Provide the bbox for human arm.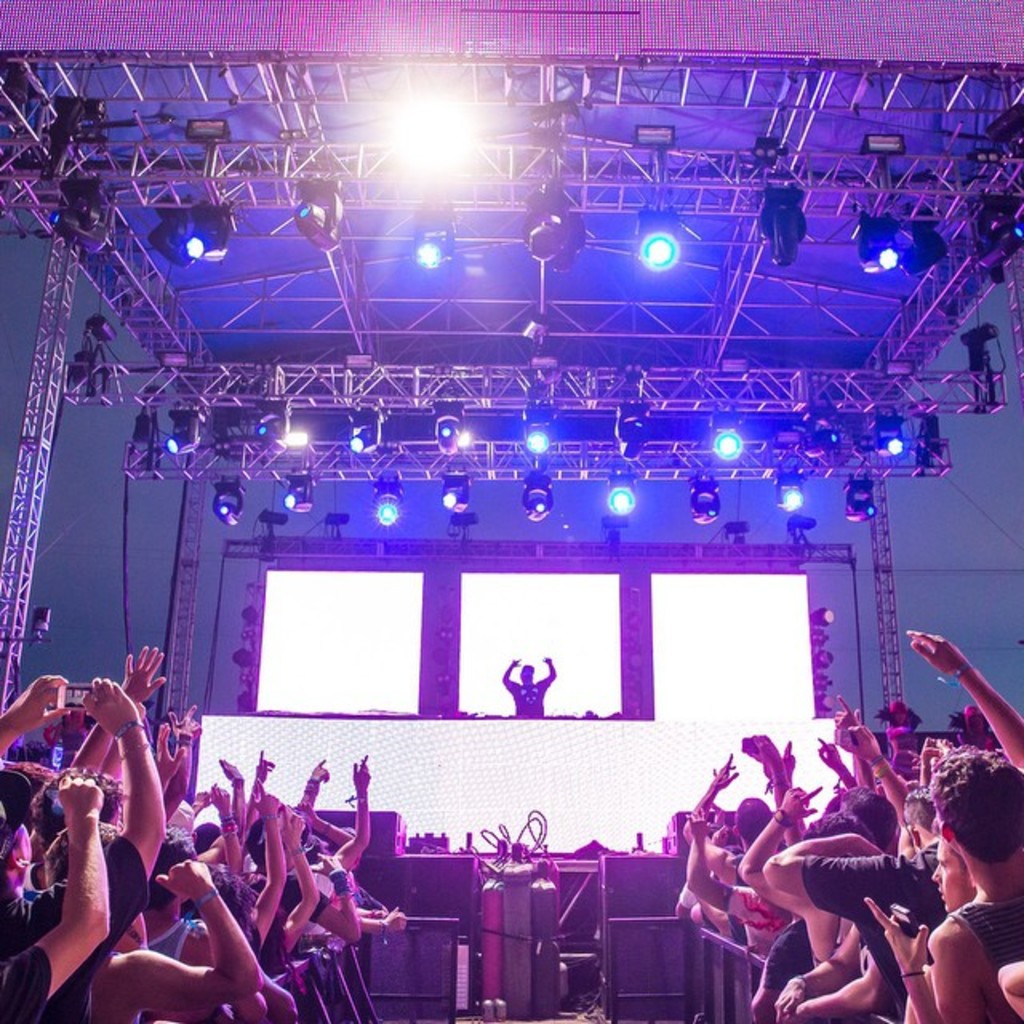
box(994, 962, 1022, 1019).
